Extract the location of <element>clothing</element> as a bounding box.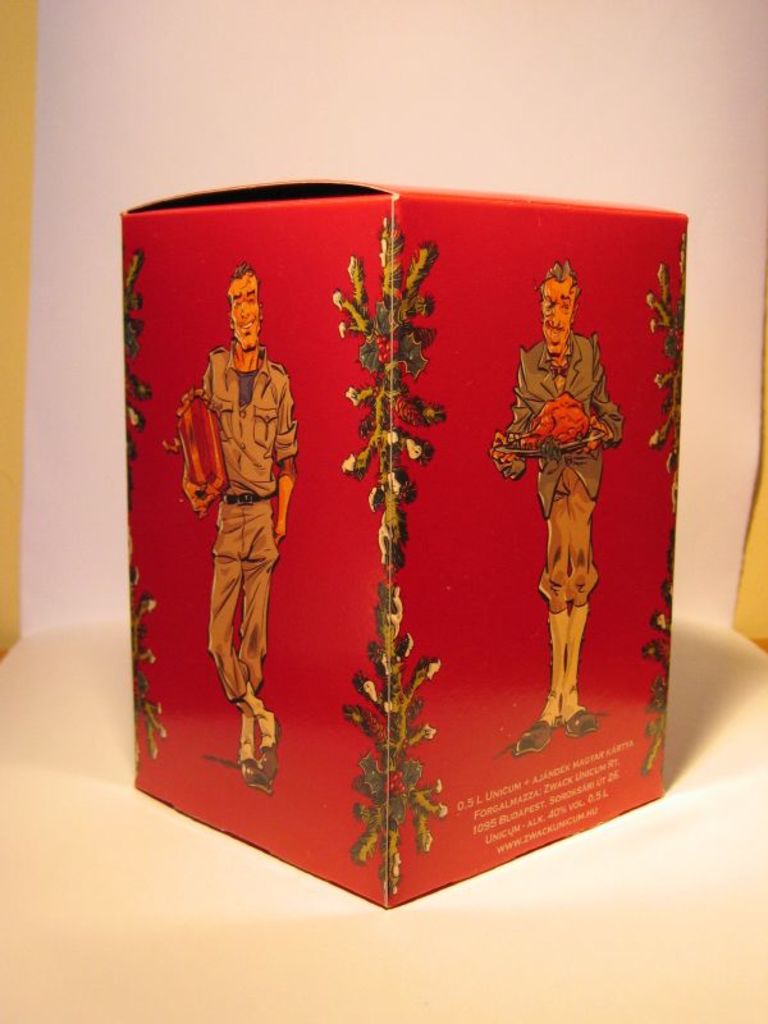
BBox(180, 297, 300, 714).
